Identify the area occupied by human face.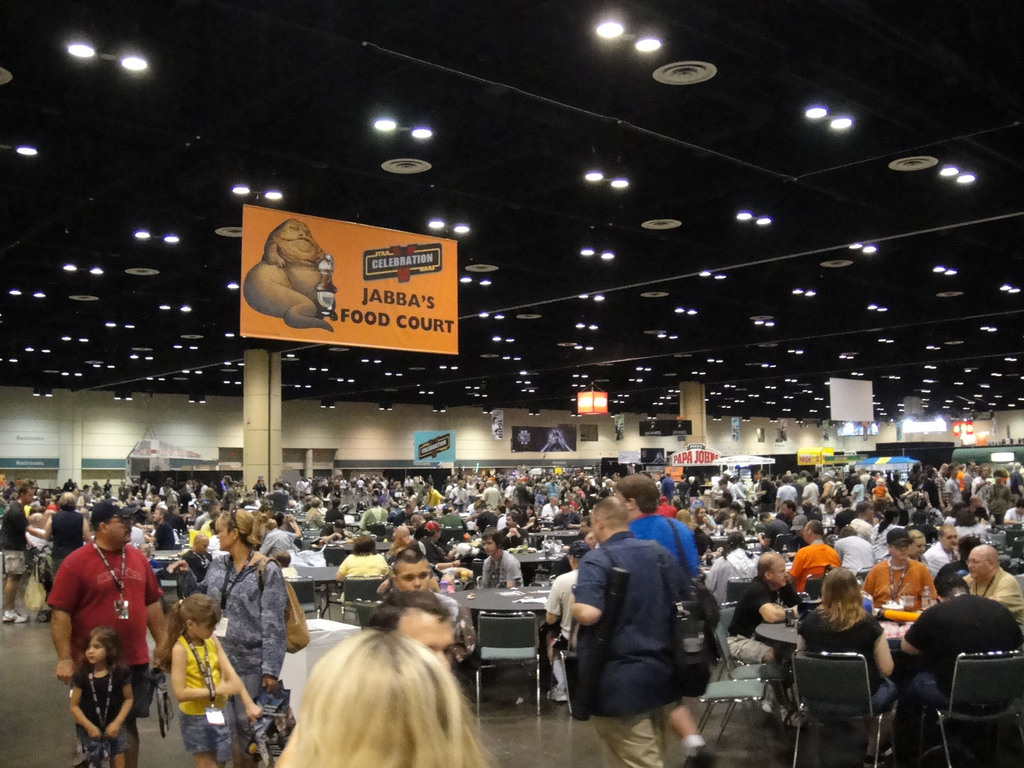
Area: {"x1": 582, "y1": 529, "x2": 596, "y2": 548}.
